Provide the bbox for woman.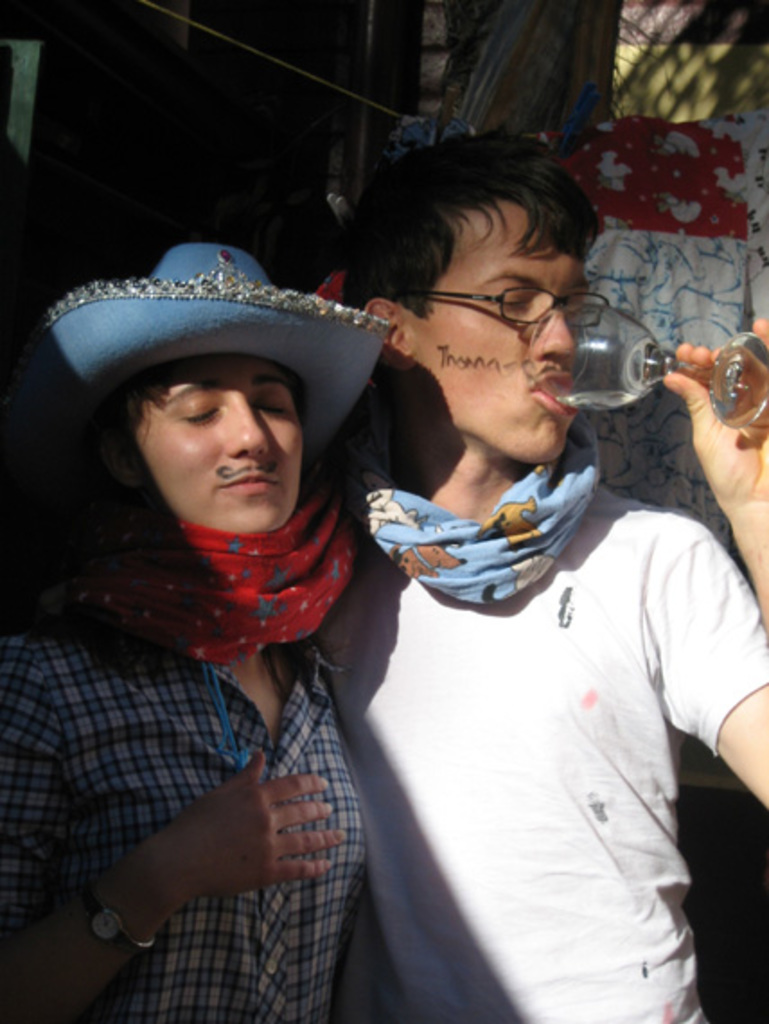
[0,243,381,1022].
